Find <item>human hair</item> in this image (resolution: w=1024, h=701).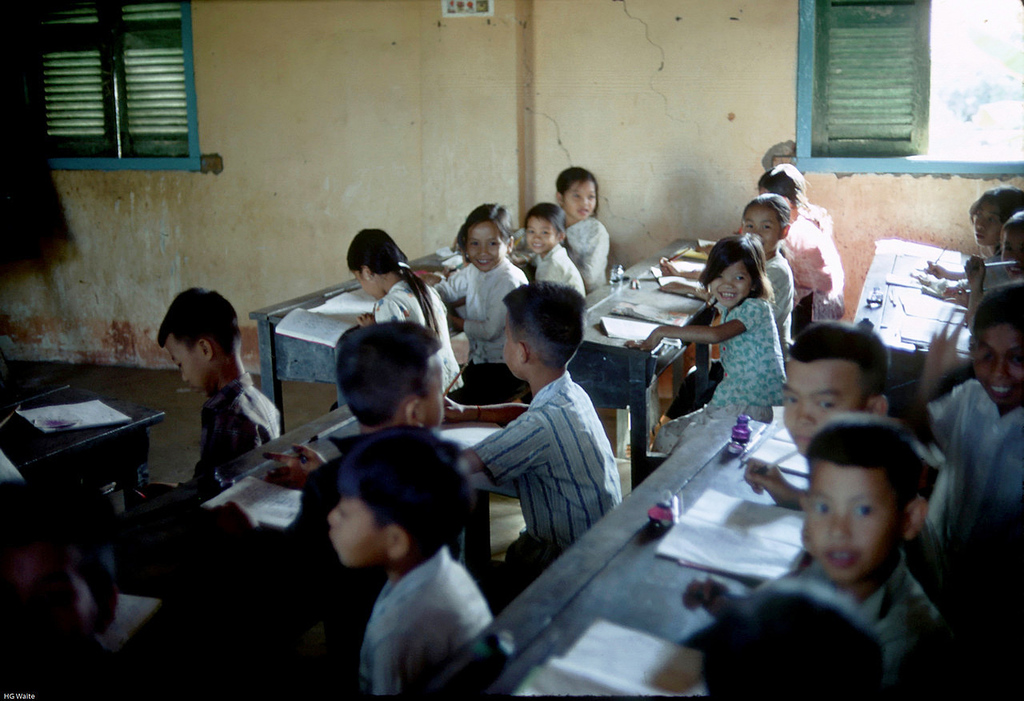
x1=345 y1=226 x2=438 y2=327.
